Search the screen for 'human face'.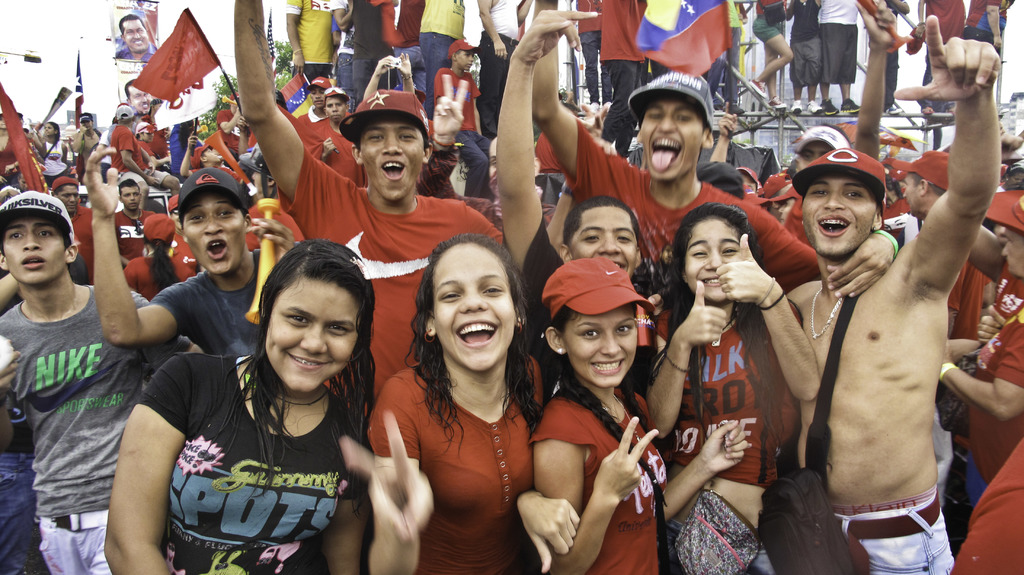
Found at region(83, 121, 93, 130).
